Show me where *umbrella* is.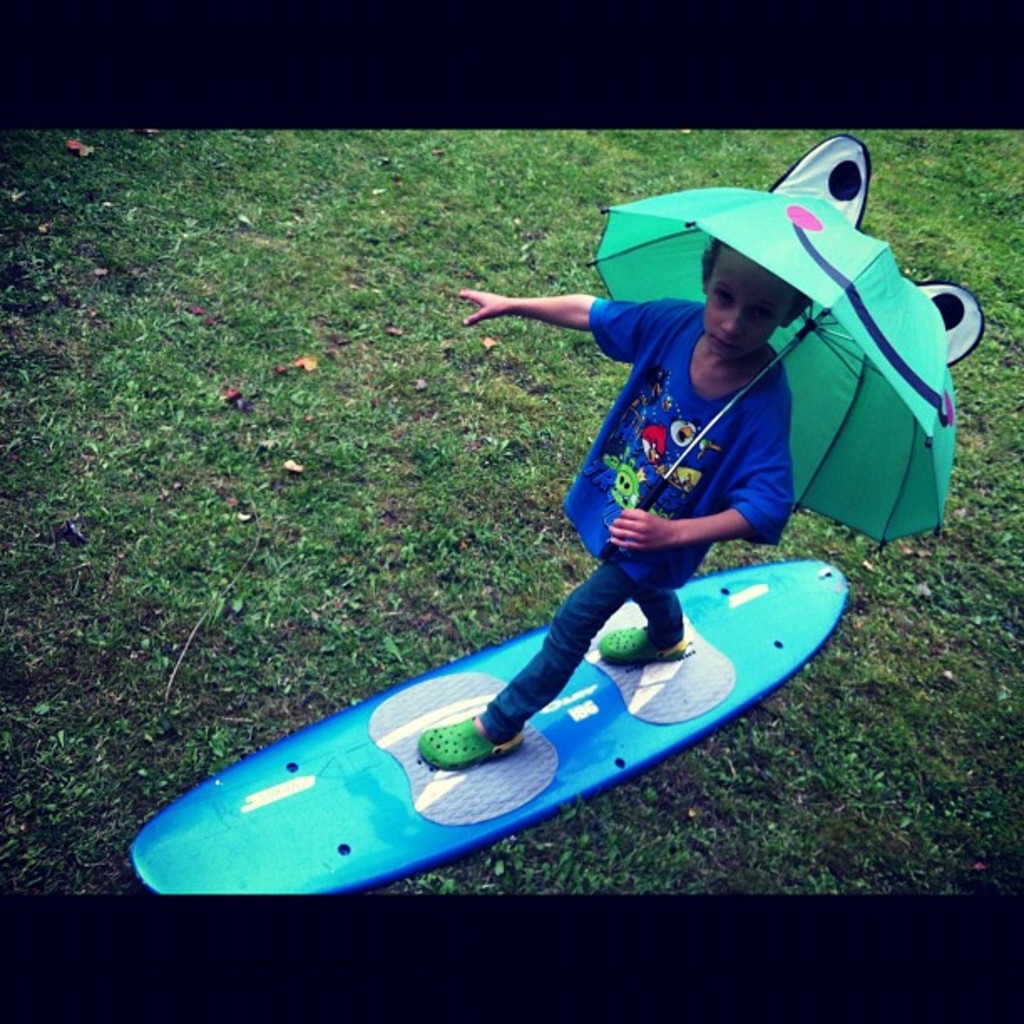
*umbrella* is at box=[569, 192, 952, 572].
